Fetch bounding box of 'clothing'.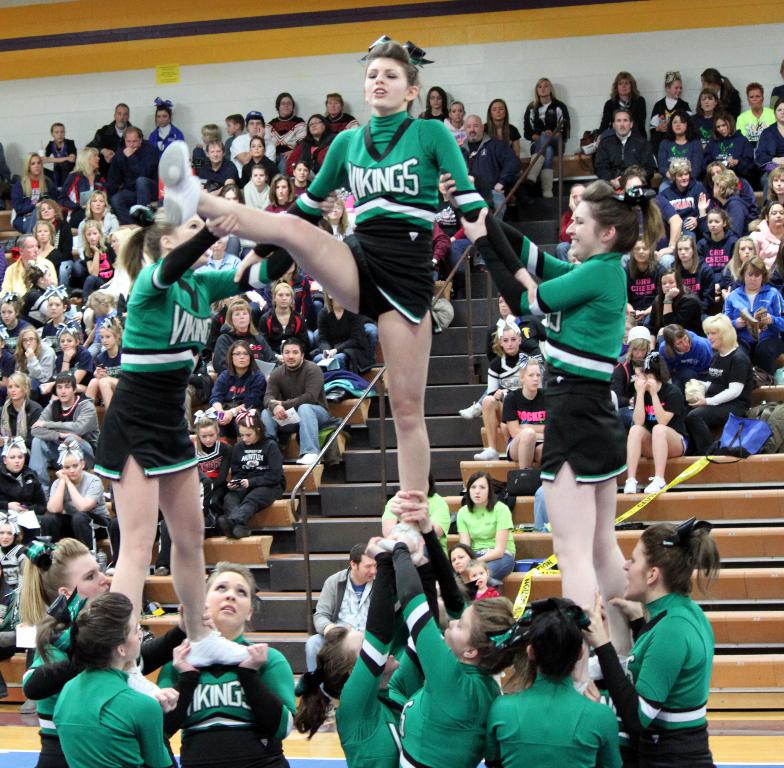
Bbox: rect(485, 669, 626, 767).
